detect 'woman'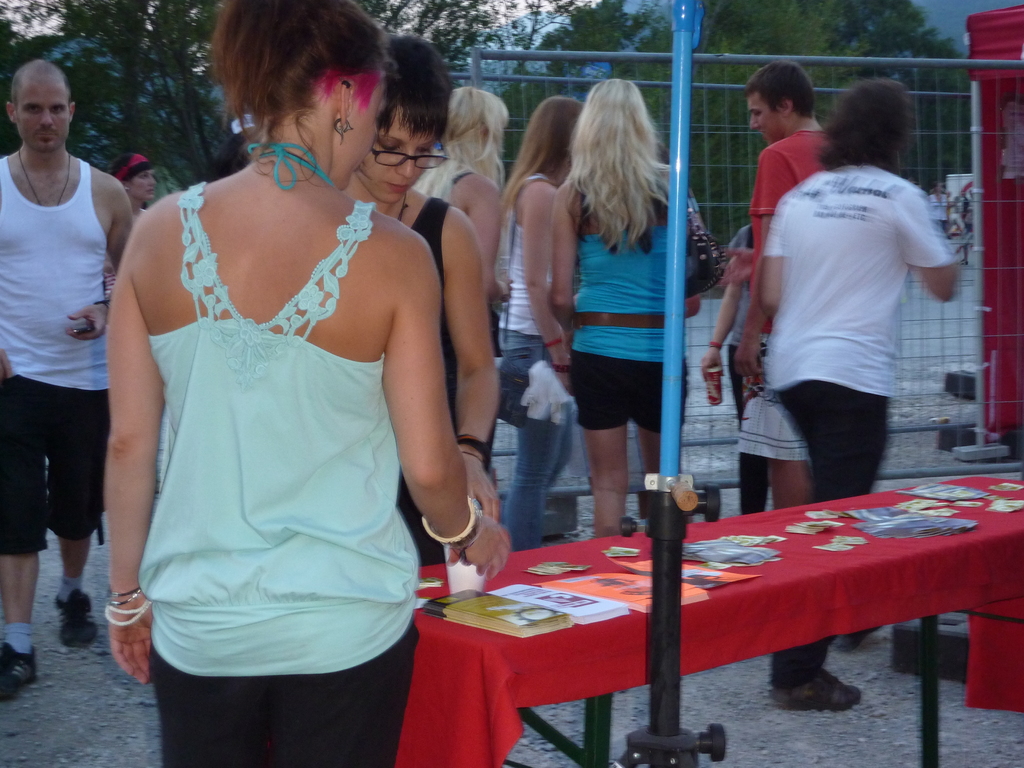
box(68, 0, 492, 735)
